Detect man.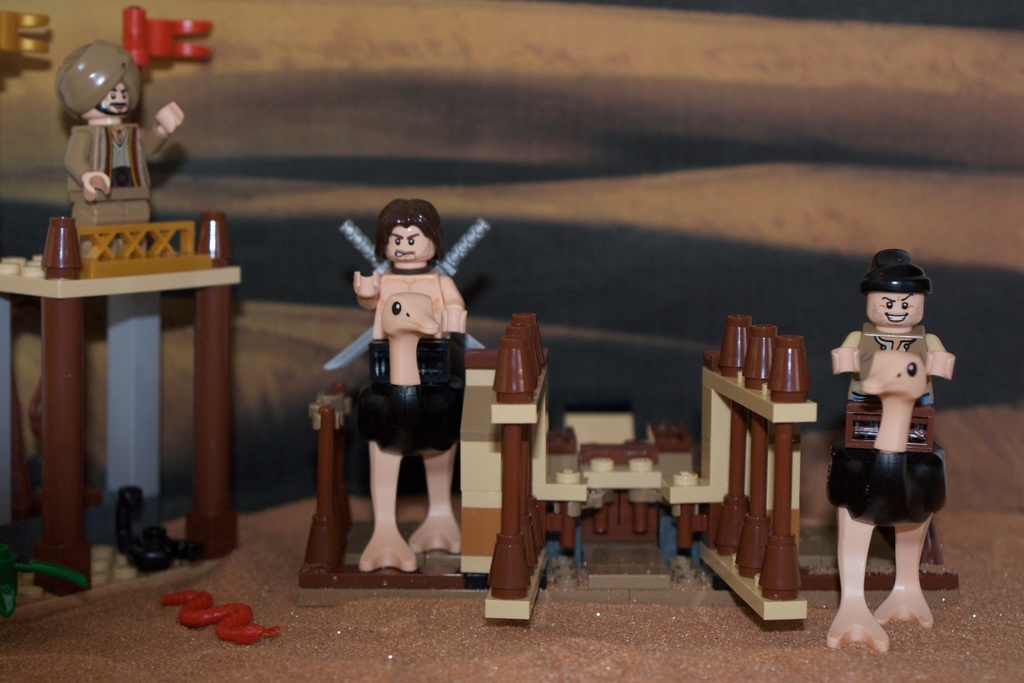
Detected at box(54, 35, 190, 259).
